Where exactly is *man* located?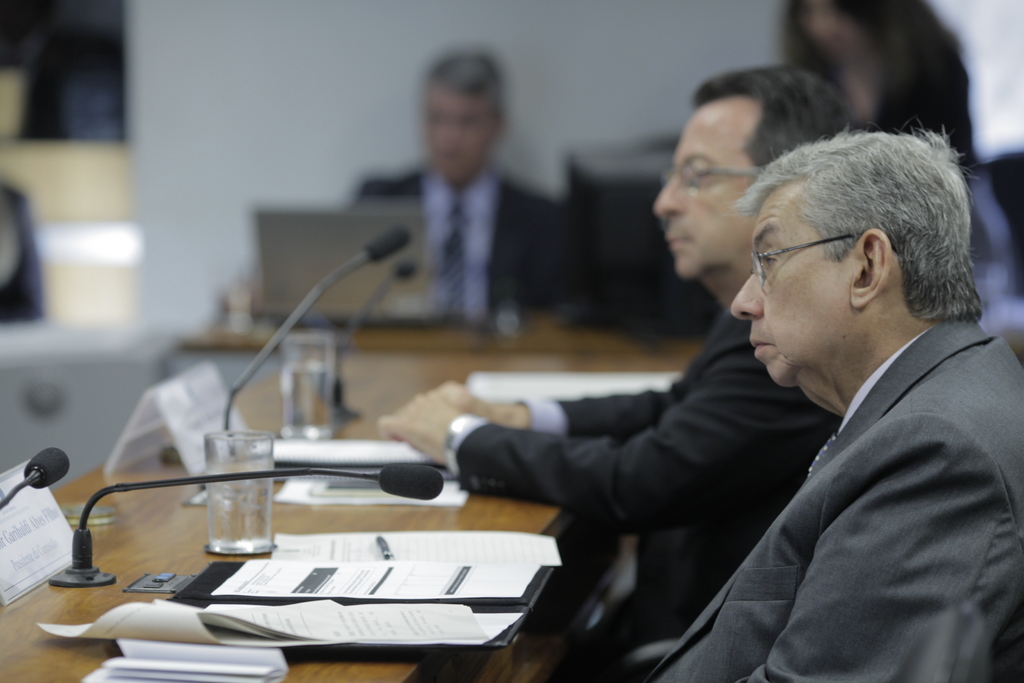
Its bounding box is select_region(643, 124, 1023, 682).
